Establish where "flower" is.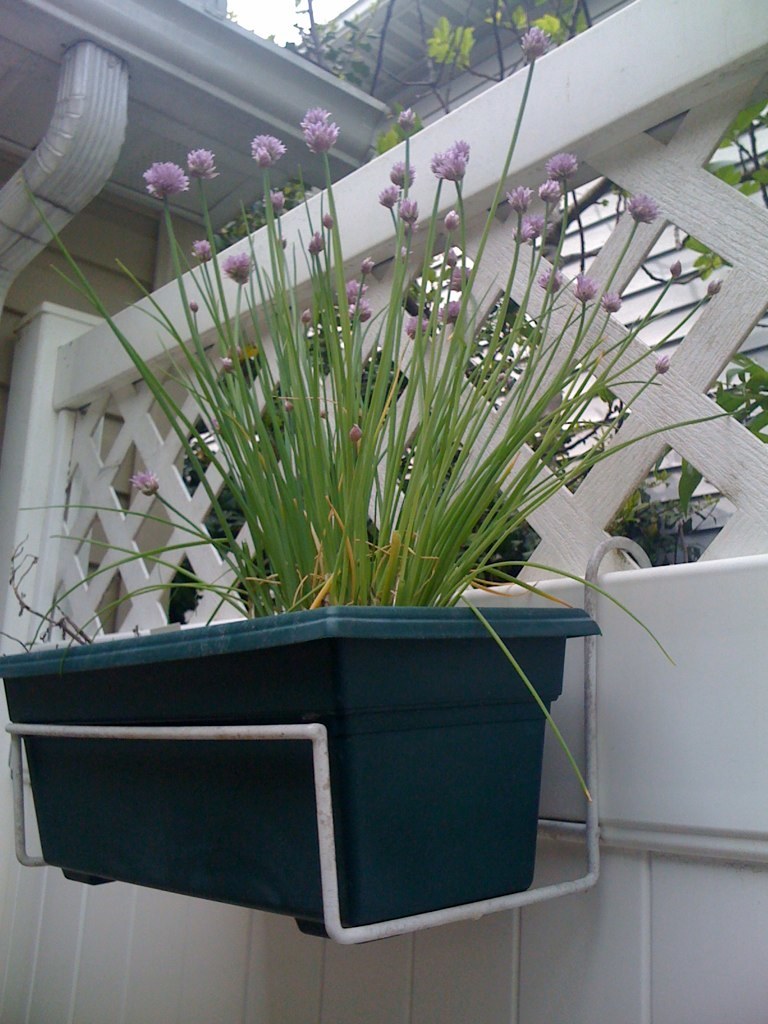
Established at 540,172,563,204.
